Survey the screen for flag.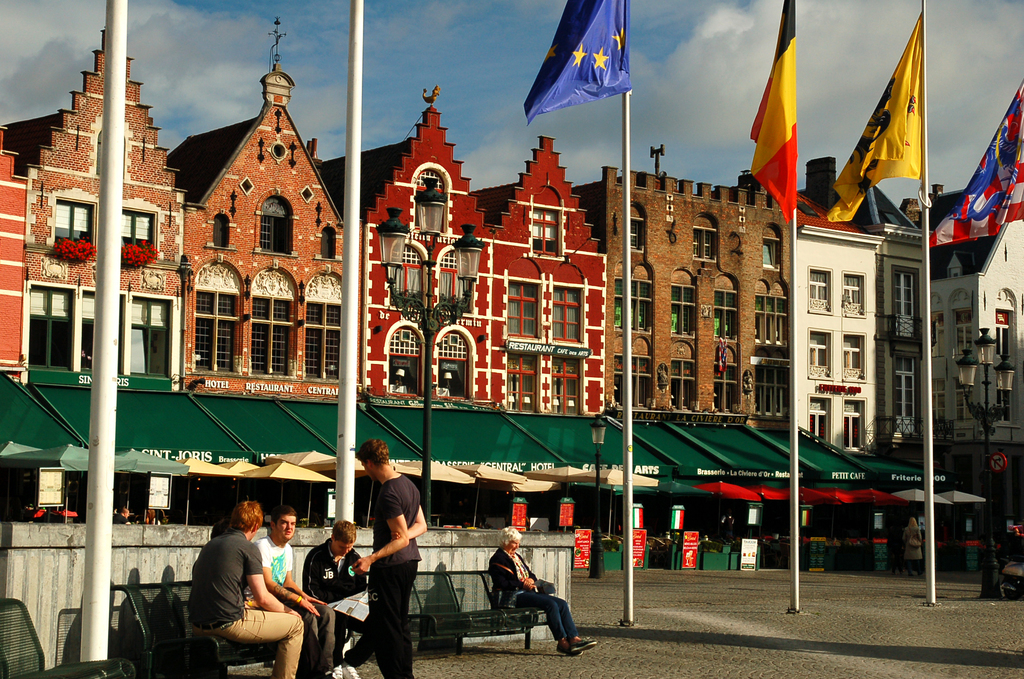
Survey found: bbox=[938, 89, 1023, 247].
